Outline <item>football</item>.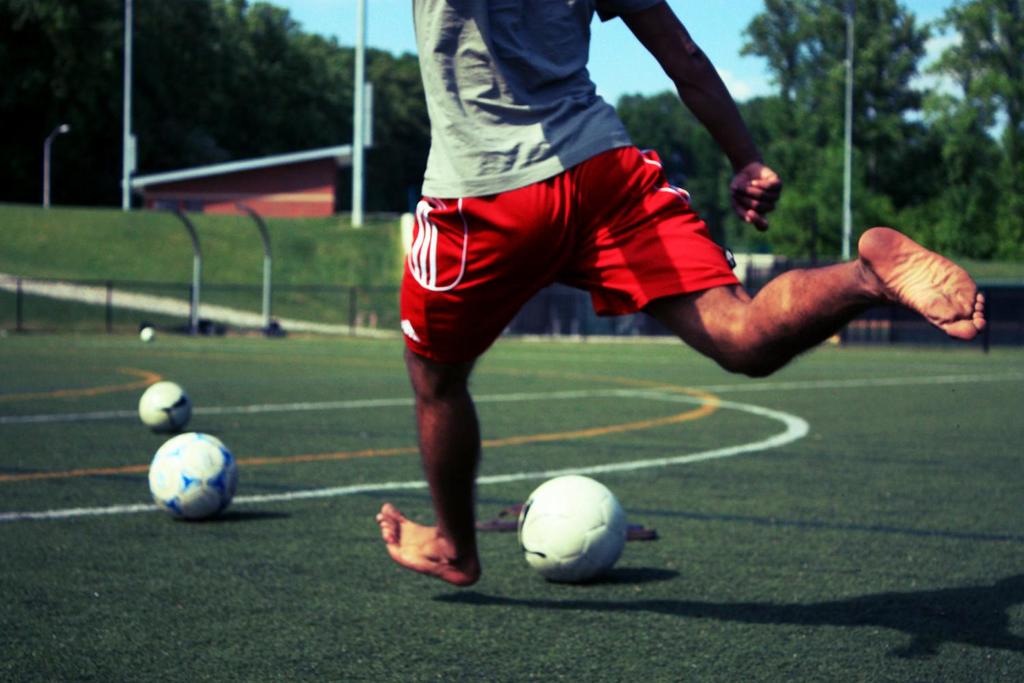
Outline: (left=517, top=469, right=629, bottom=581).
